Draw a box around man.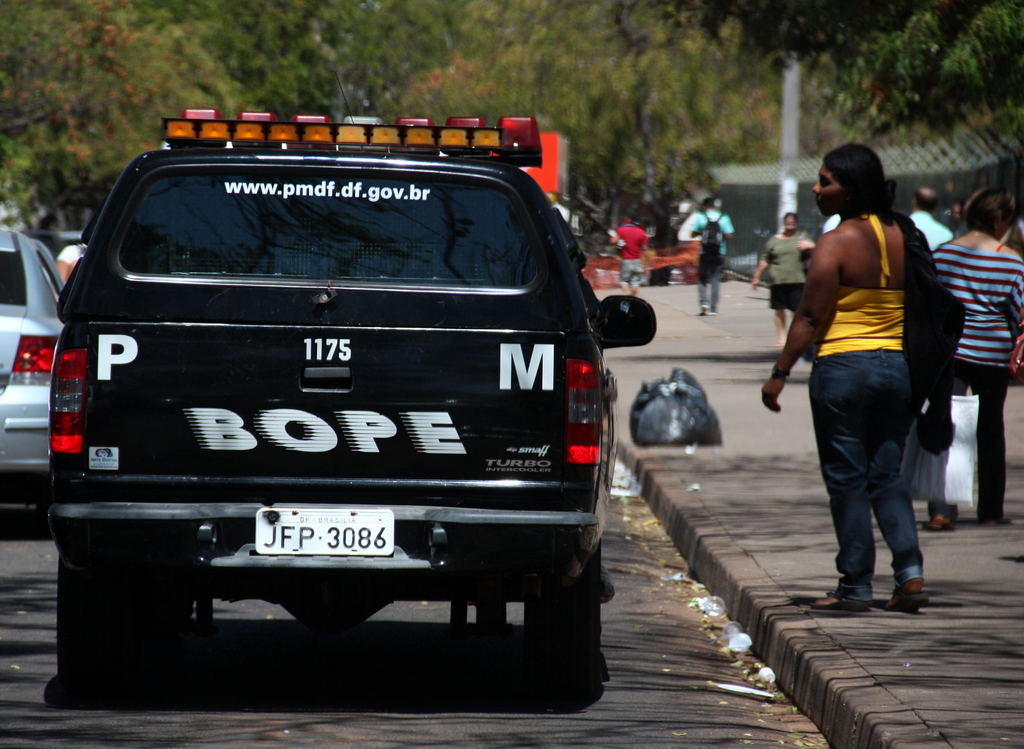
left=686, top=195, right=740, bottom=322.
